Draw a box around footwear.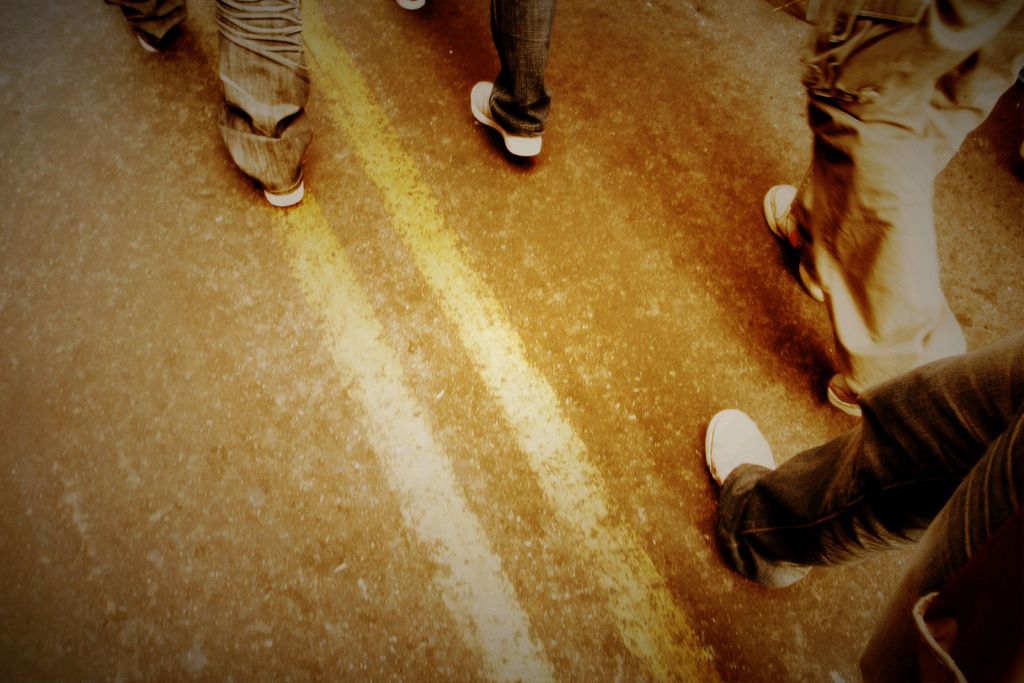
rect(399, 0, 428, 10).
